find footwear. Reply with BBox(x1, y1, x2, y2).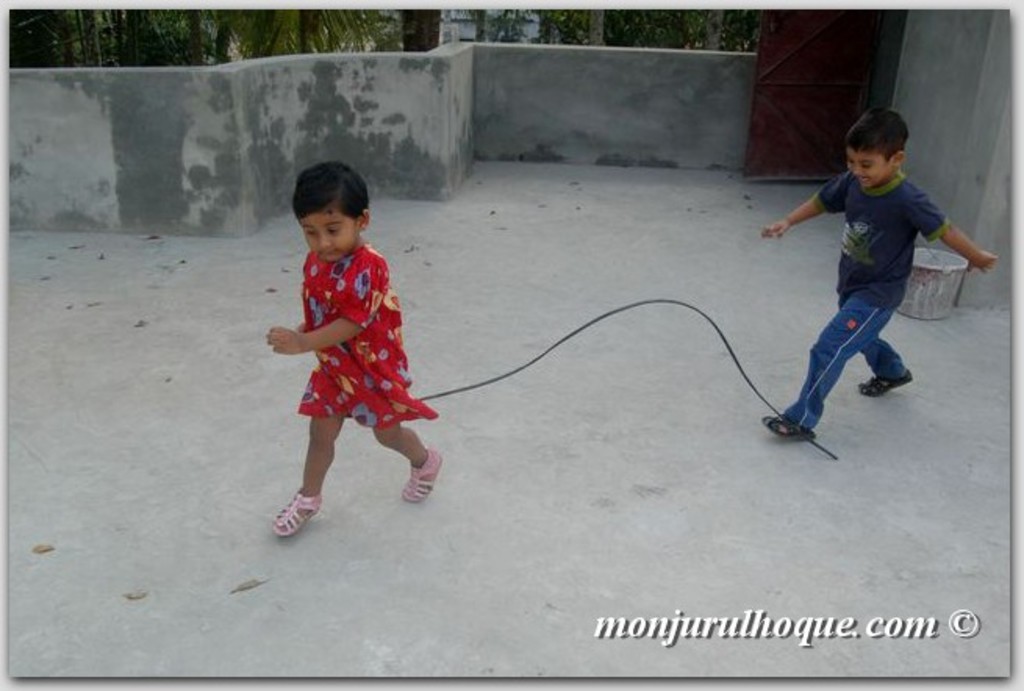
BBox(261, 482, 324, 542).
